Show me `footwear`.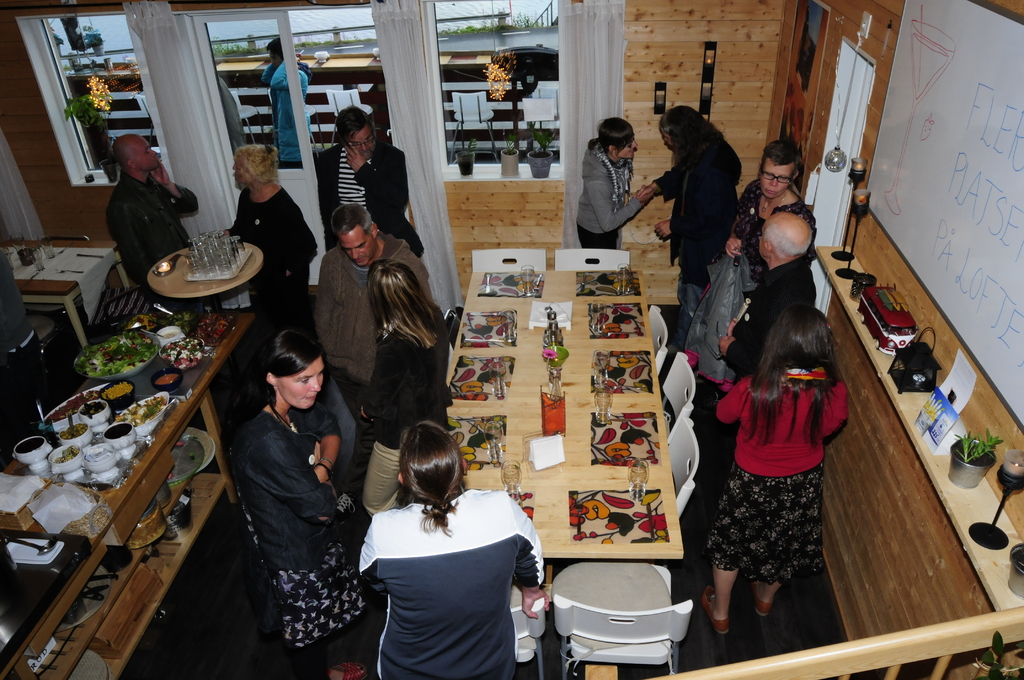
`footwear` is here: 758:578:773:618.
